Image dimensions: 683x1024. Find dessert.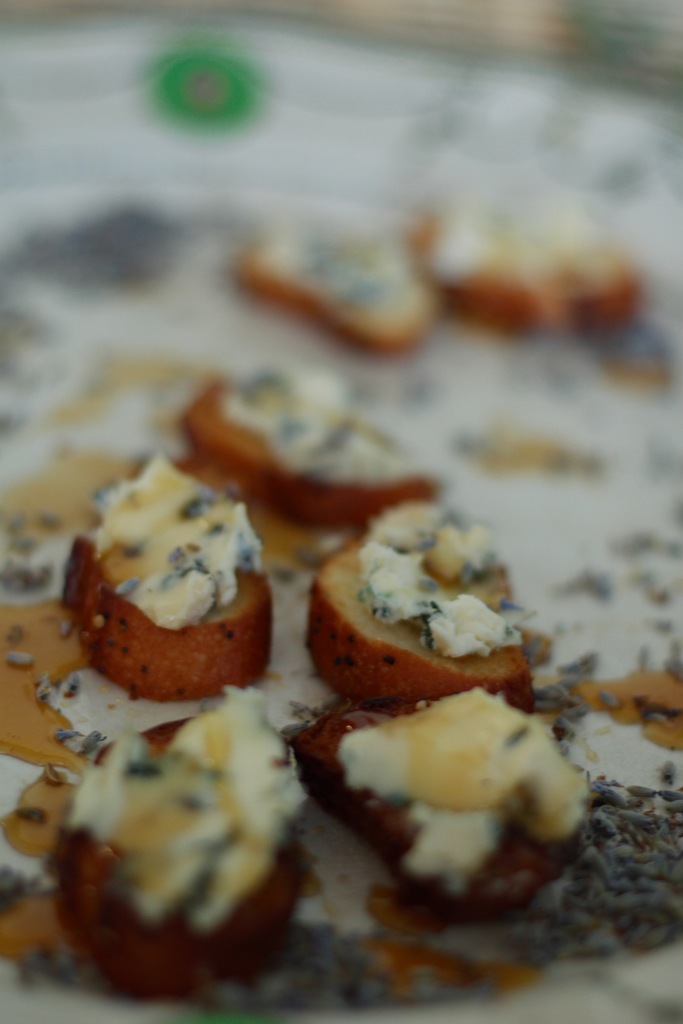
box=[414, 214, 640, 335].
